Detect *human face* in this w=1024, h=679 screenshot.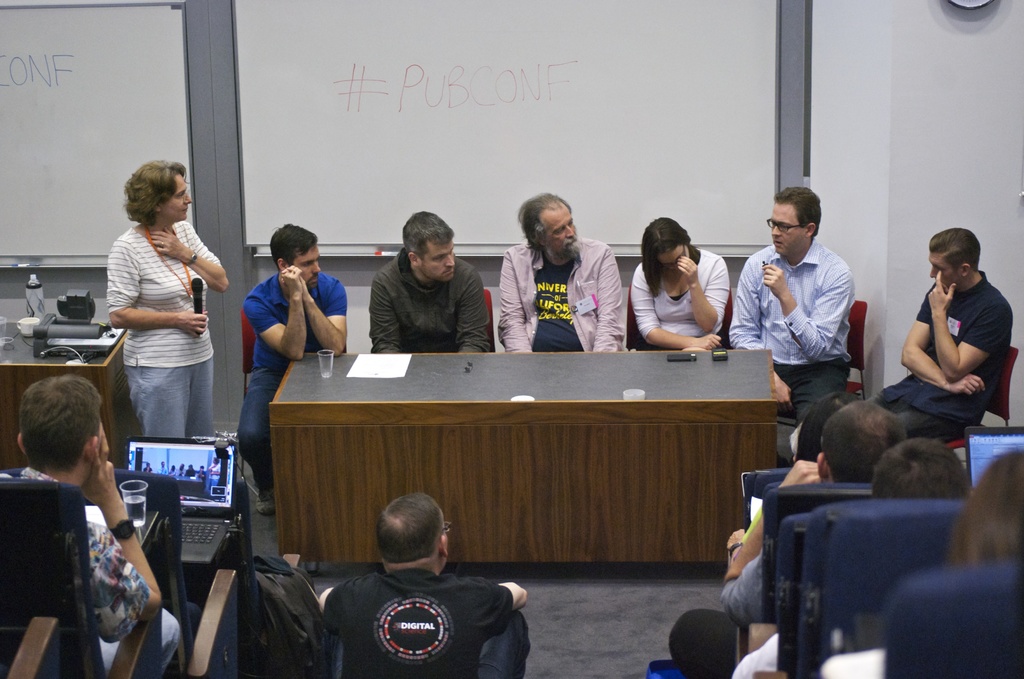
Detection: bbox=(930, 246, 961, 291).
